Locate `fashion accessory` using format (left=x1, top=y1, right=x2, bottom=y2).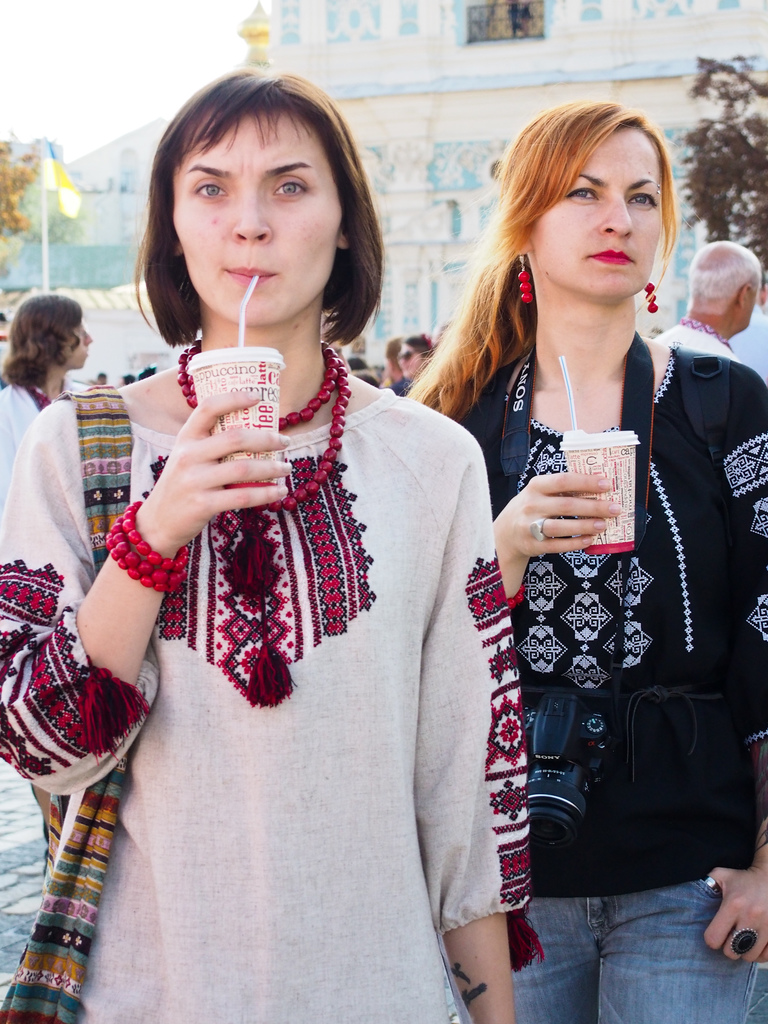
(left=732, top=925, right=763, bottom=955).
